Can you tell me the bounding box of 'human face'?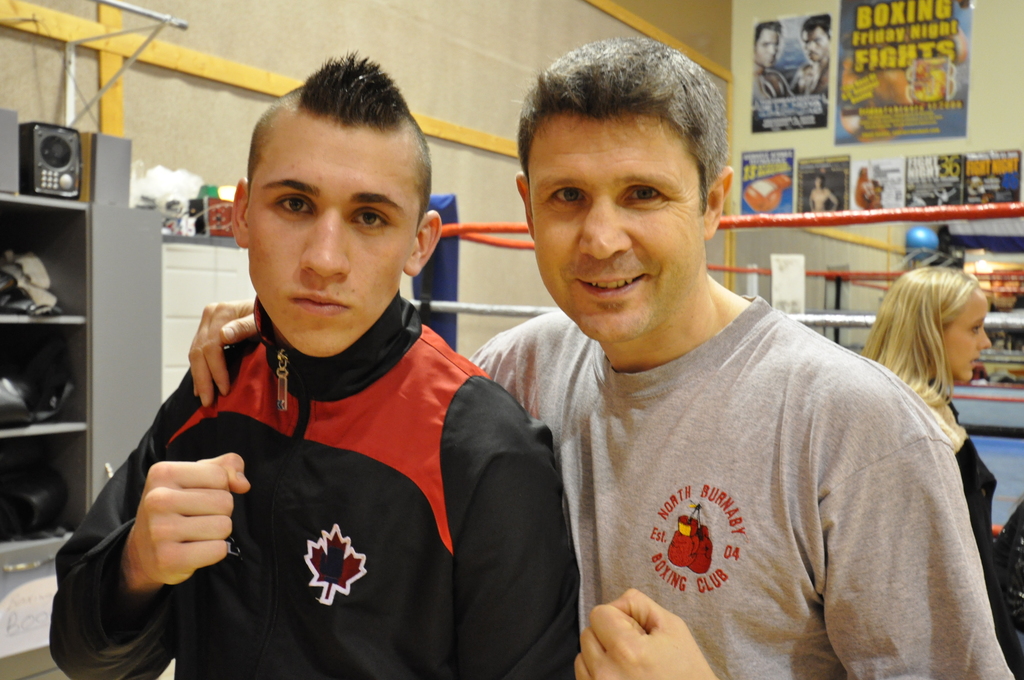
(x1=250, y1=134, x2=406, y2=355).
